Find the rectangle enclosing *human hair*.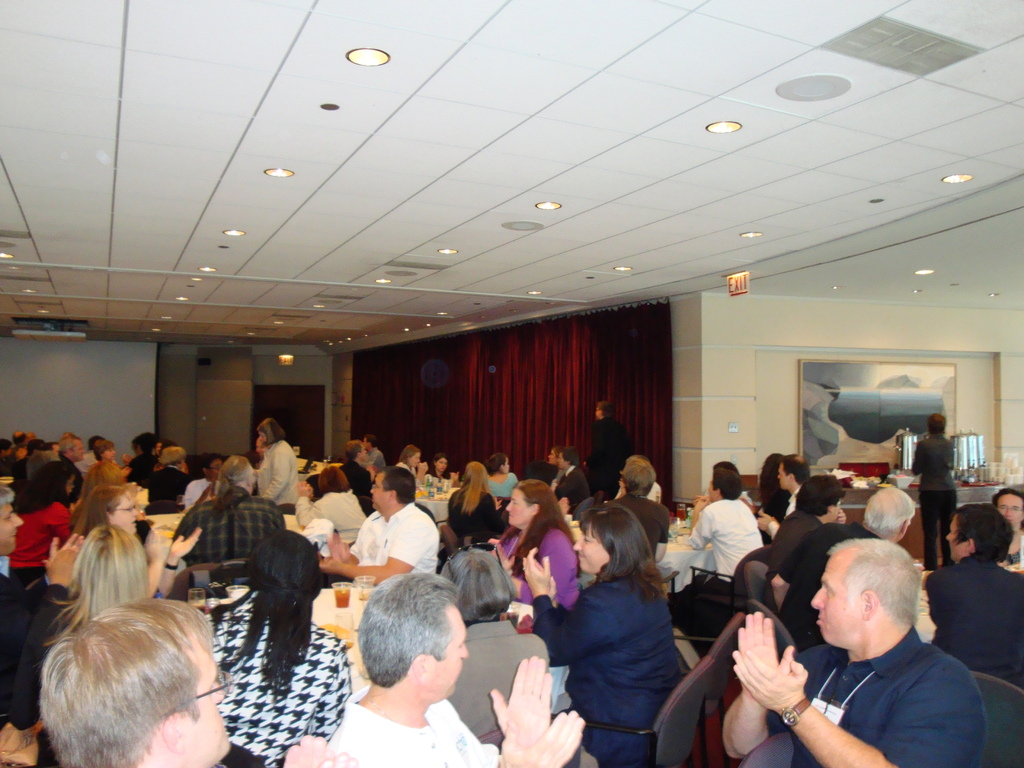
<region>424, 452, 449, 479</region>.
